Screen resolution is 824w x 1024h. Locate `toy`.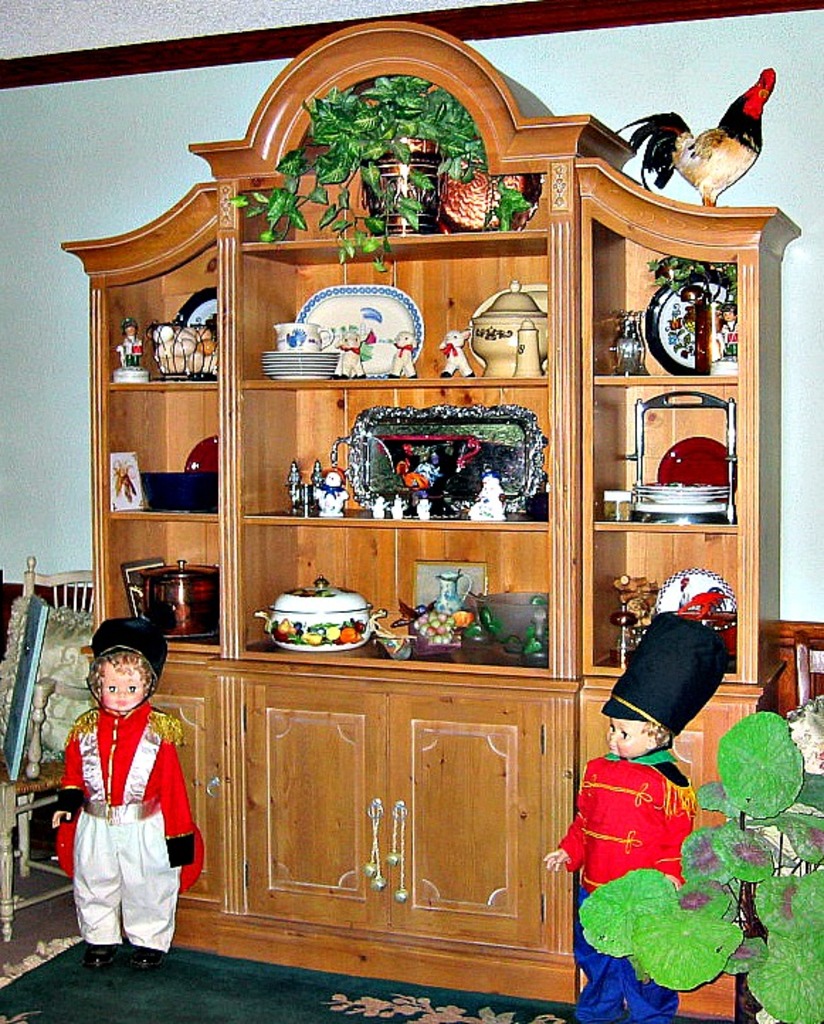
bbox=(606, 564, 664, 640).
